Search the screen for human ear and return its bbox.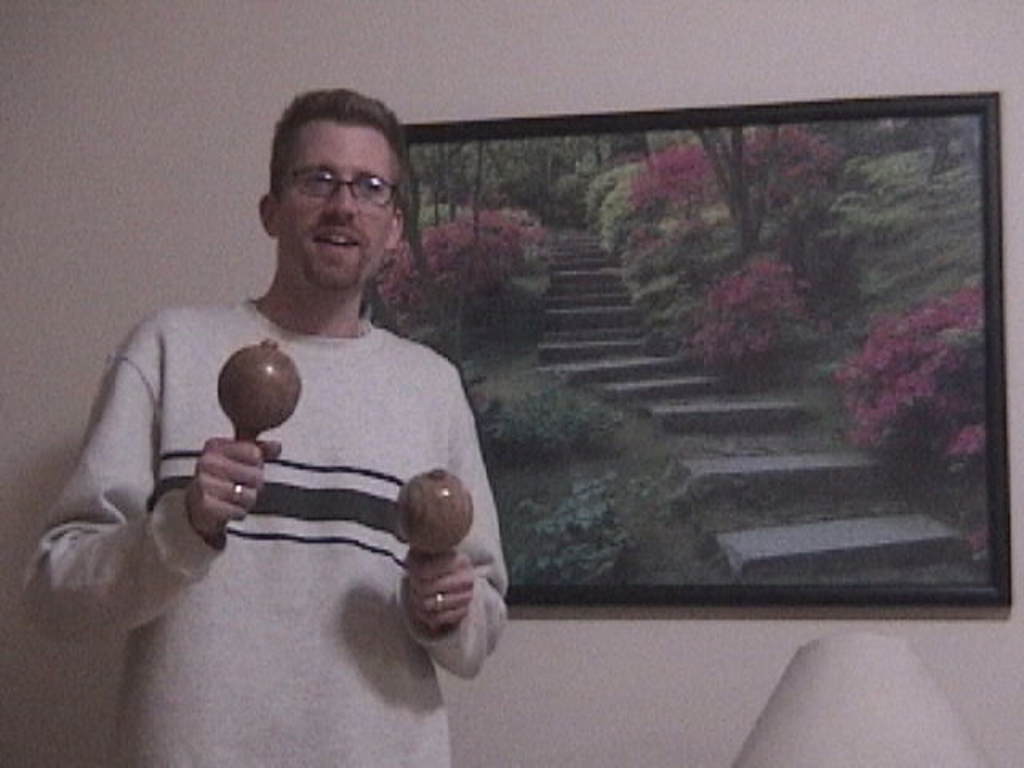
Found: rect(254, 195, 277, 235).
